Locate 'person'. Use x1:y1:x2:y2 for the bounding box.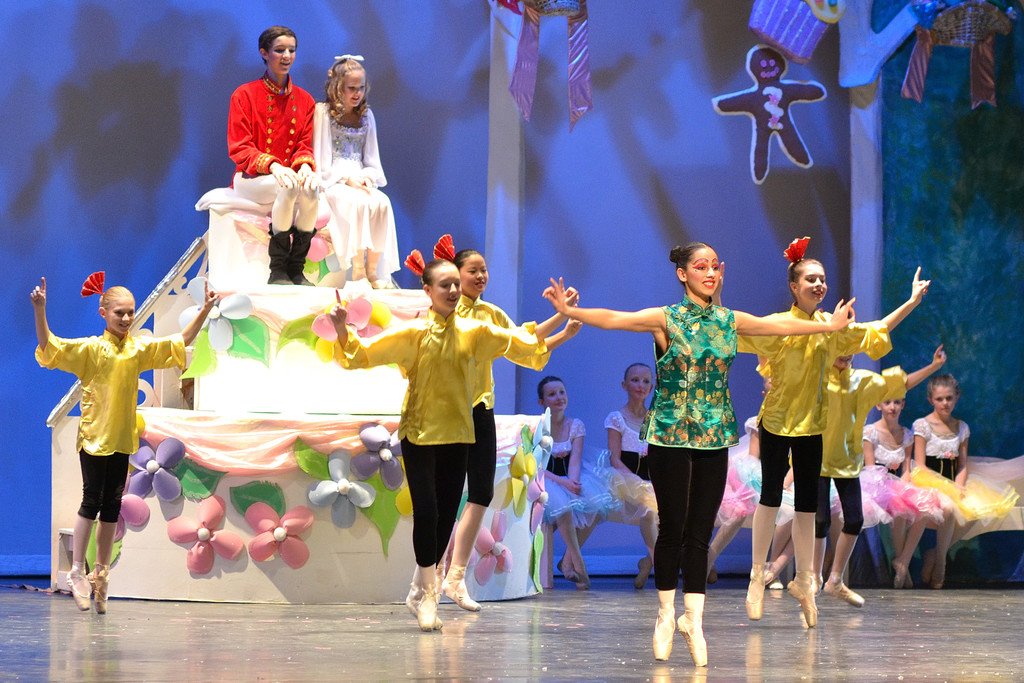
716:234:923:623.
